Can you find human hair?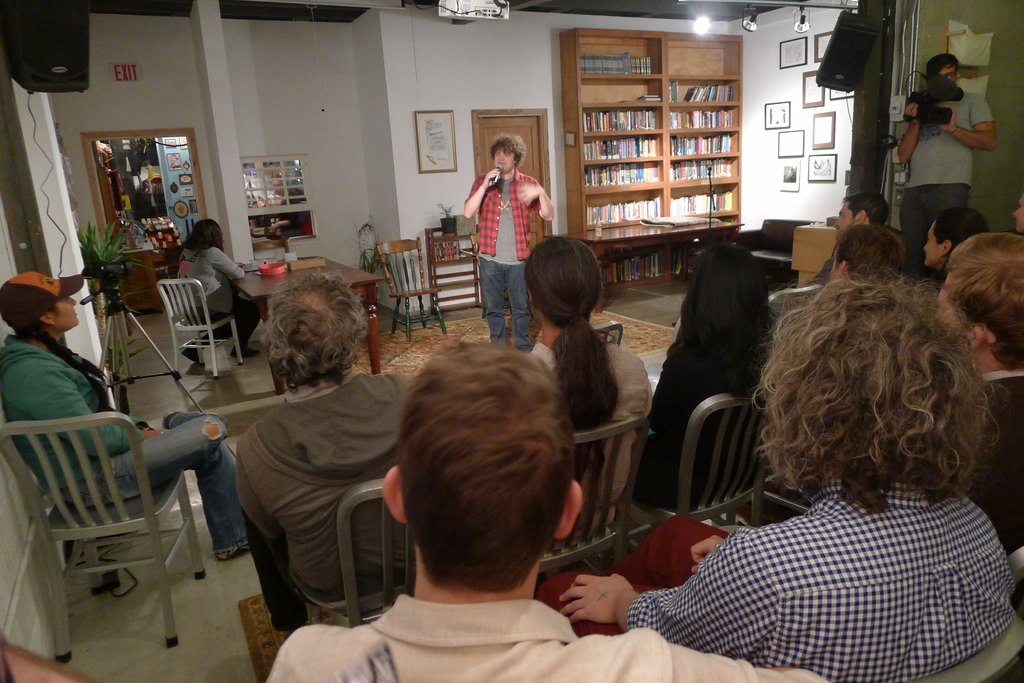
Yes, bounding box: 684/244/772/400.
